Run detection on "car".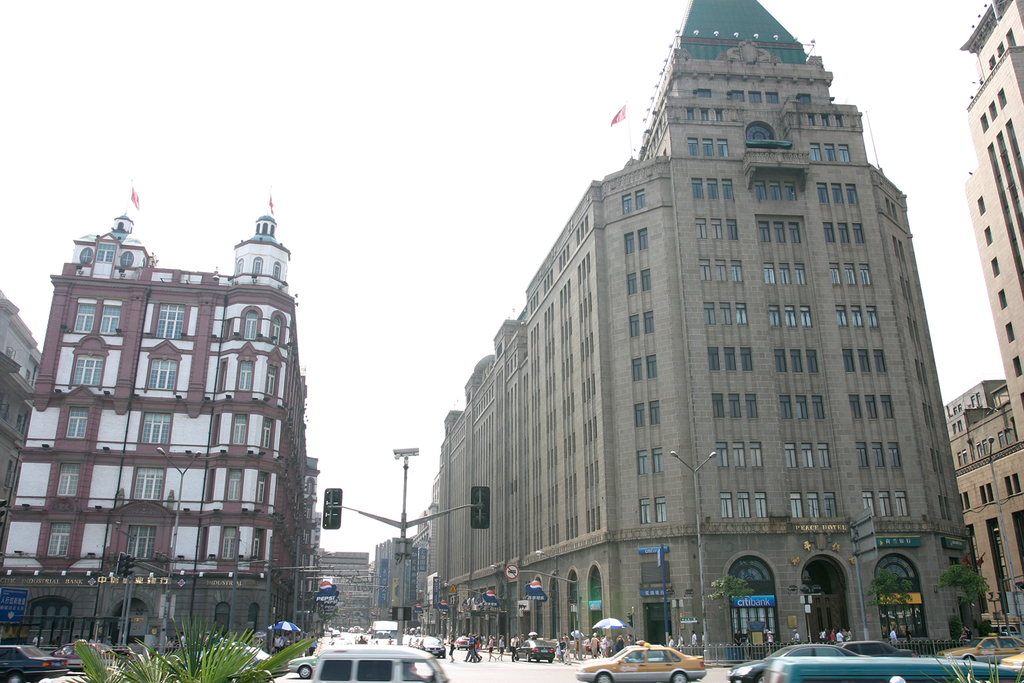
Result: bbox=(934, 630, 1023, 663).
